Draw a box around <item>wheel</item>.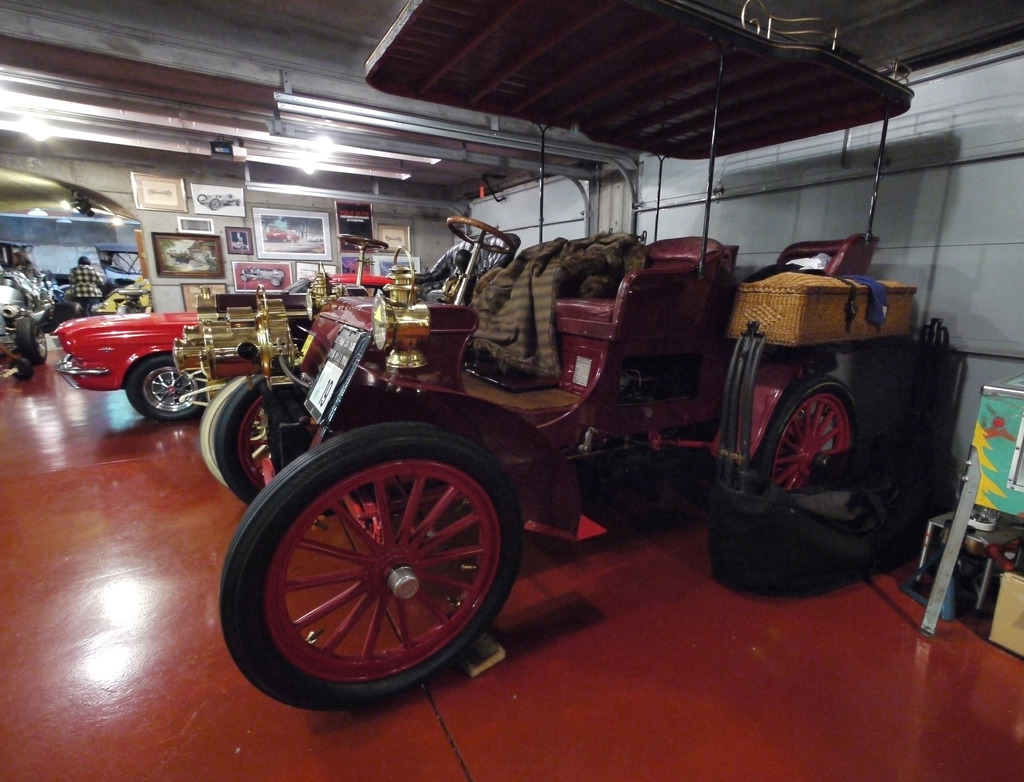
bbox=(340, 237, 384, 250).
